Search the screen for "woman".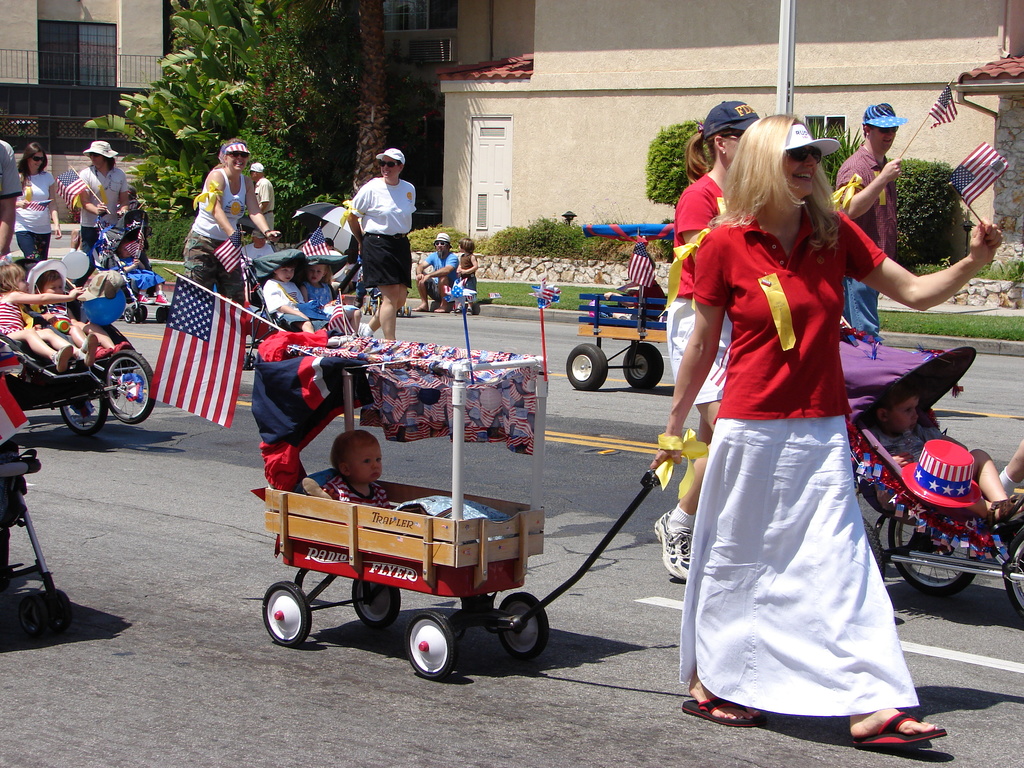
Found at 185:140:282:294.
